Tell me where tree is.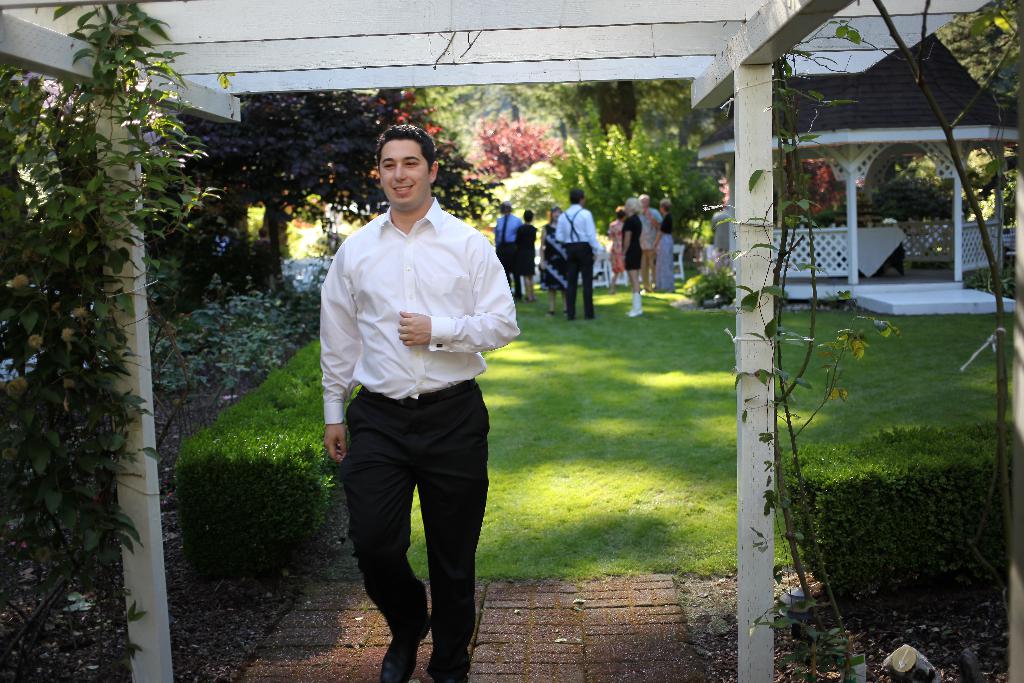
tree is at (196, 88, 498, 285).
